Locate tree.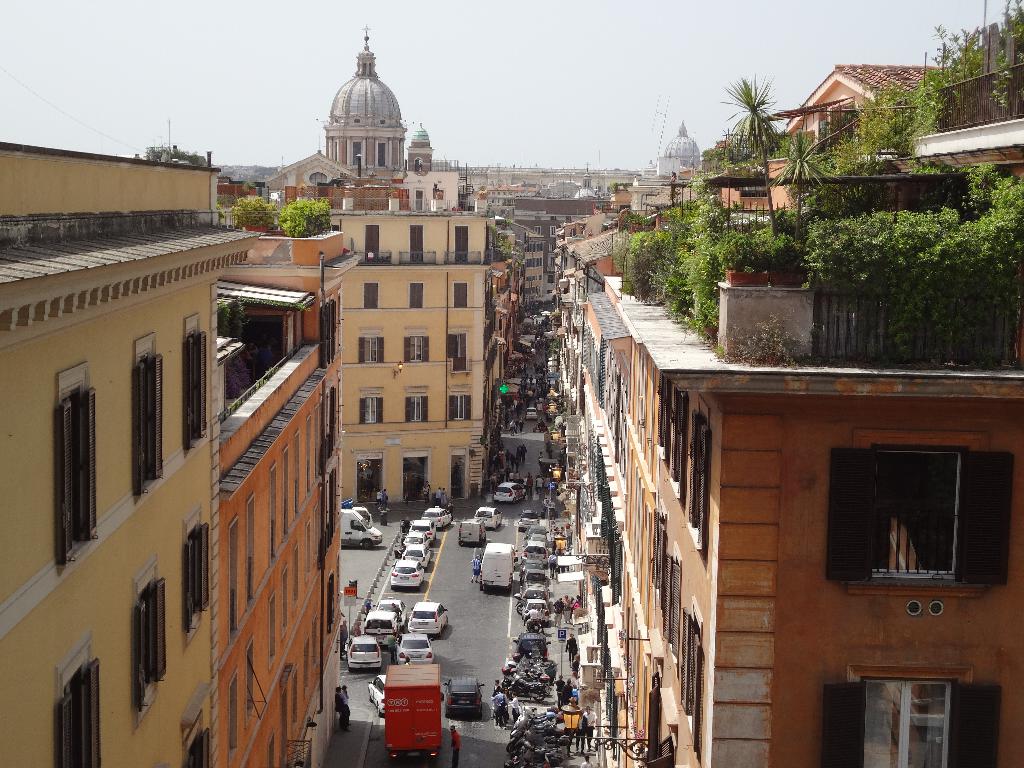
Bounding box: Rect(768, 128, 840, 239).
